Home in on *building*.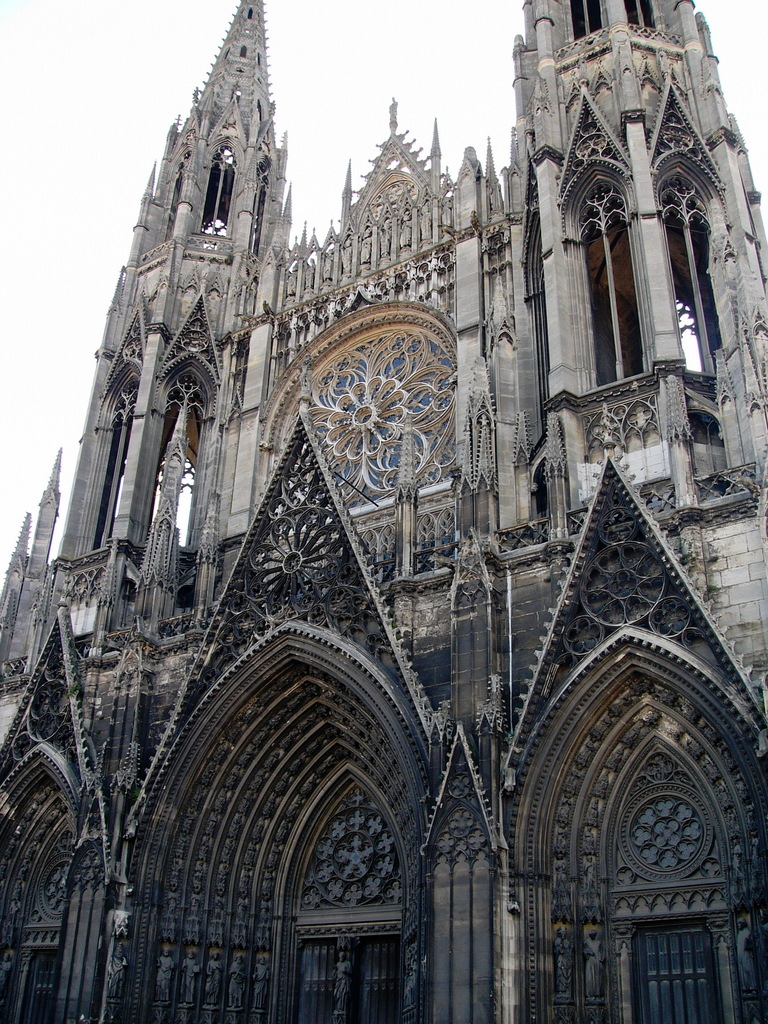
Homed in at (x1=0, y1=0, x2=767, y2=1023).
